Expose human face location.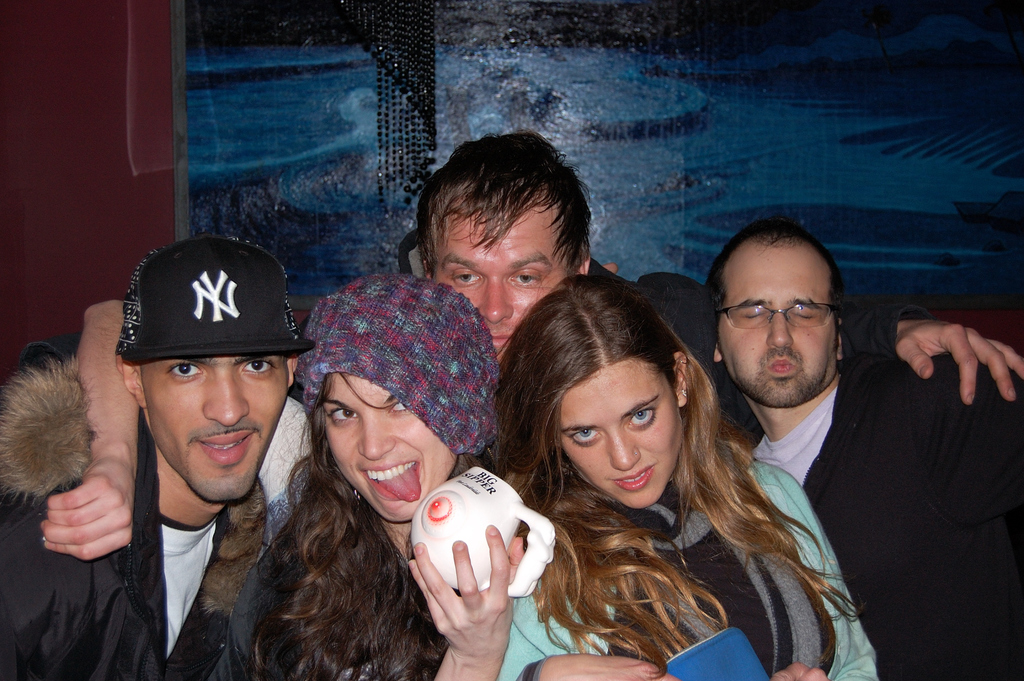
Exposed at x1=328 y1=376 x2=456 y2=521.
